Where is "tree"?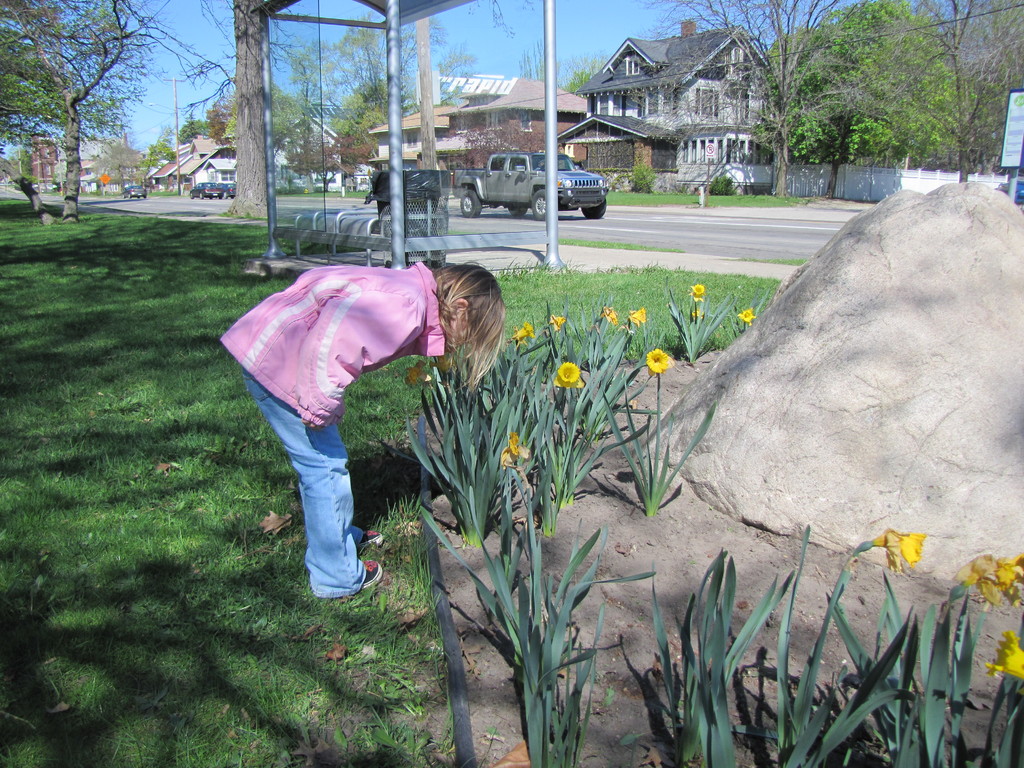
<bbox>15, 13, 136, 200</bbox>.
